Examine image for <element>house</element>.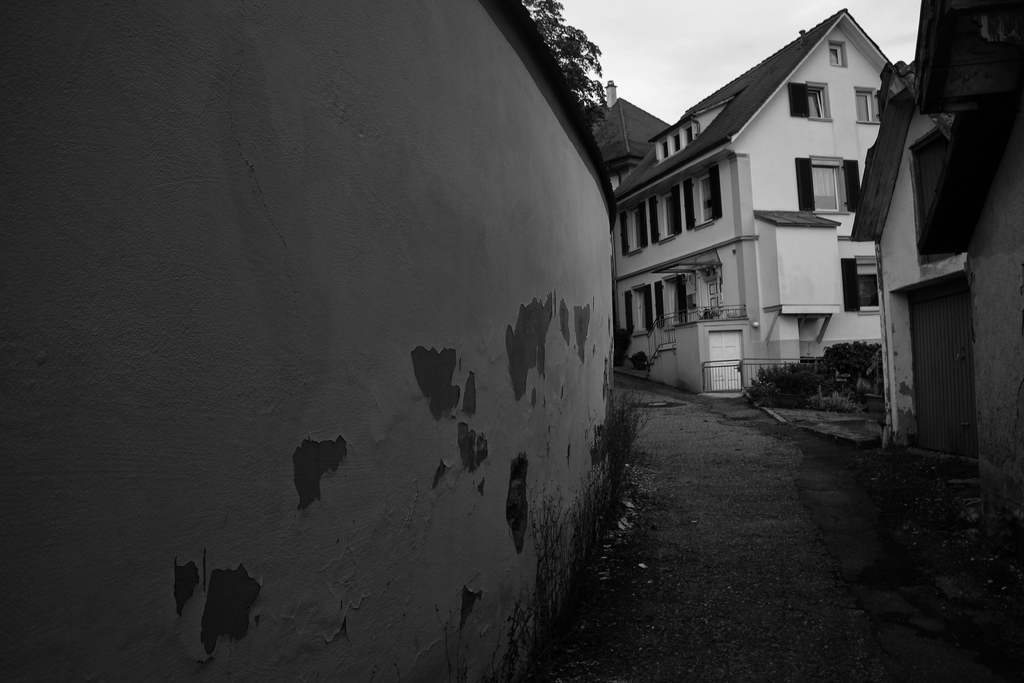
Examination result: {"x1": 850, "y1": 0, "x2": 1023, "y2": 488}.
